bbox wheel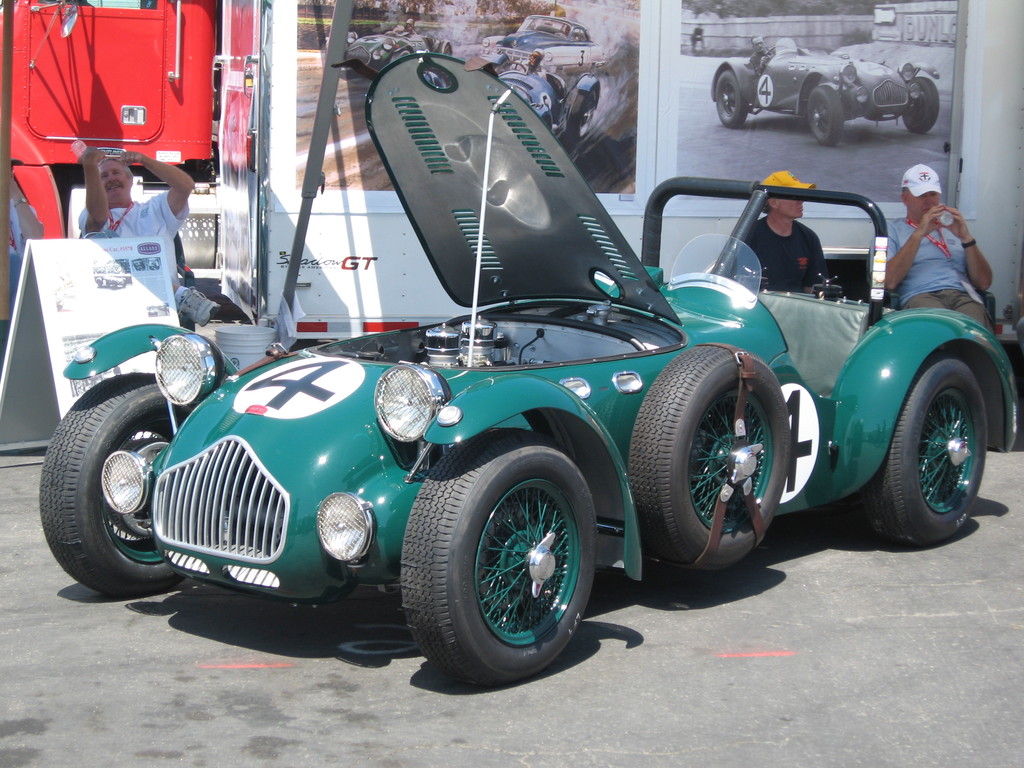
pyautogui.locateOnScreen(565, 85, 595, 141)
